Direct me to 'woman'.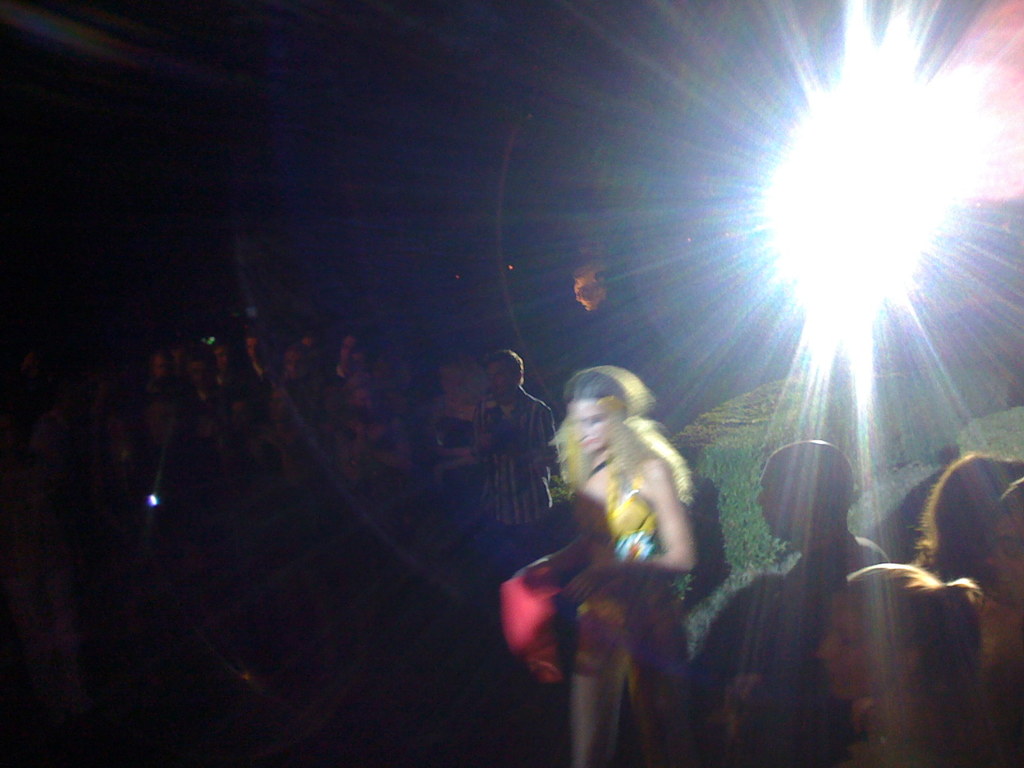
Direction: {"x1": 426, "y1": 353, "x2": 484, "y2": 495}.
